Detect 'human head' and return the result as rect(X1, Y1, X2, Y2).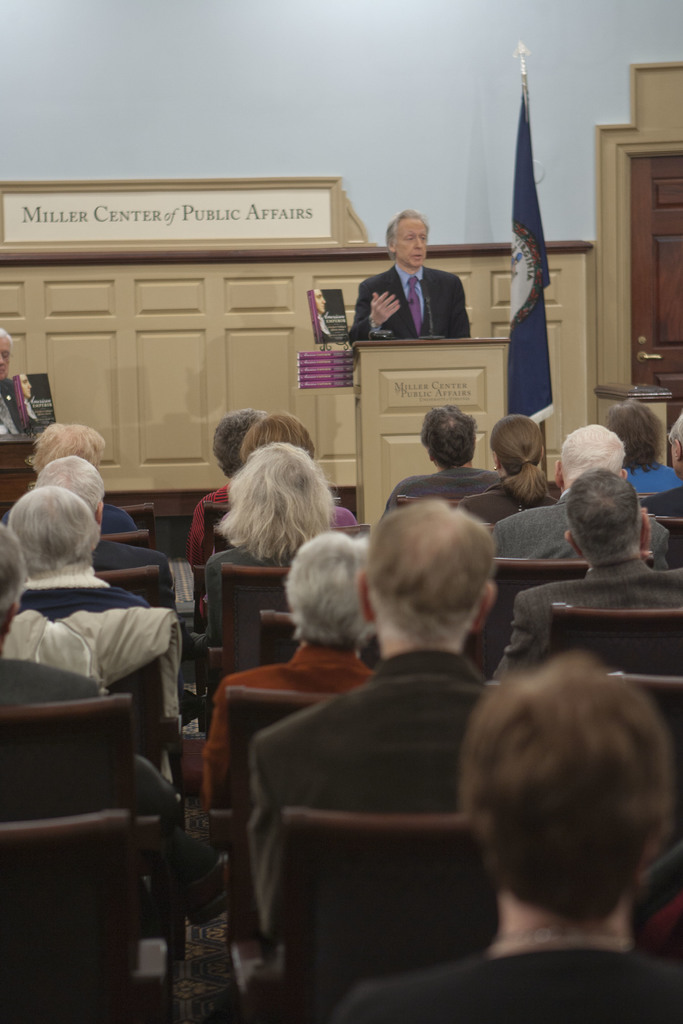
rect(284, 532, 369, 644).
